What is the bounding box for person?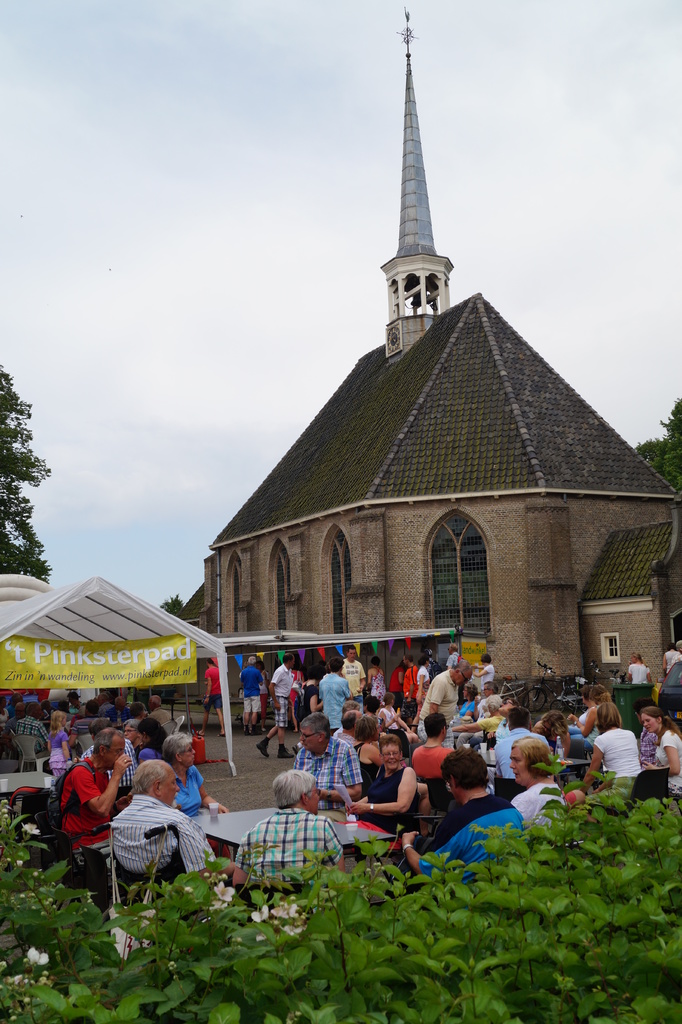
l=569, t=683, r=610, b=749.
